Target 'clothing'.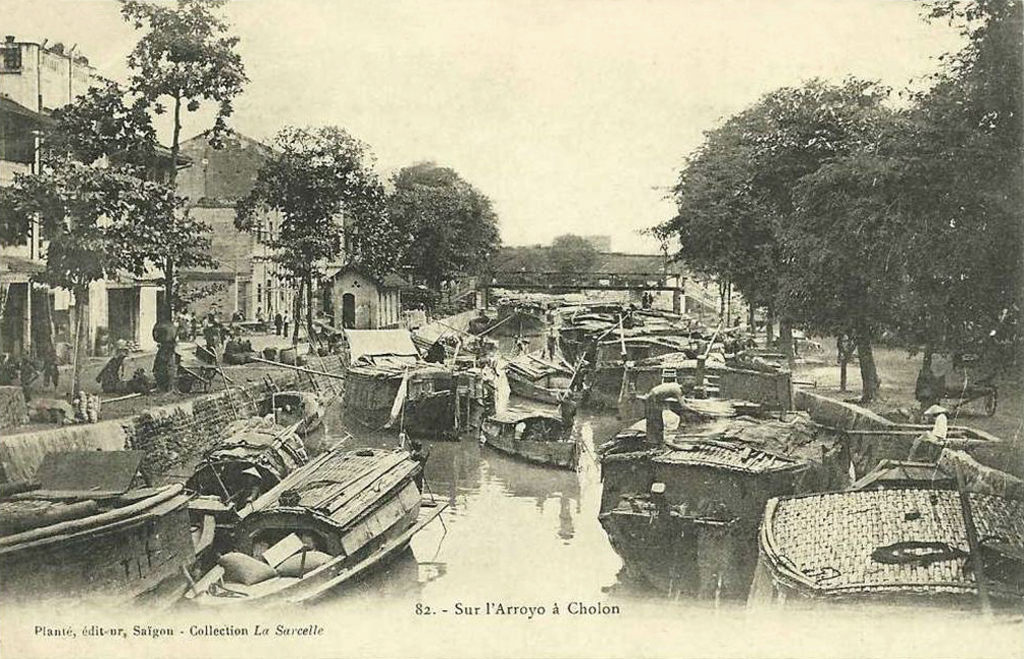
Target region: [412,442,428,493].
